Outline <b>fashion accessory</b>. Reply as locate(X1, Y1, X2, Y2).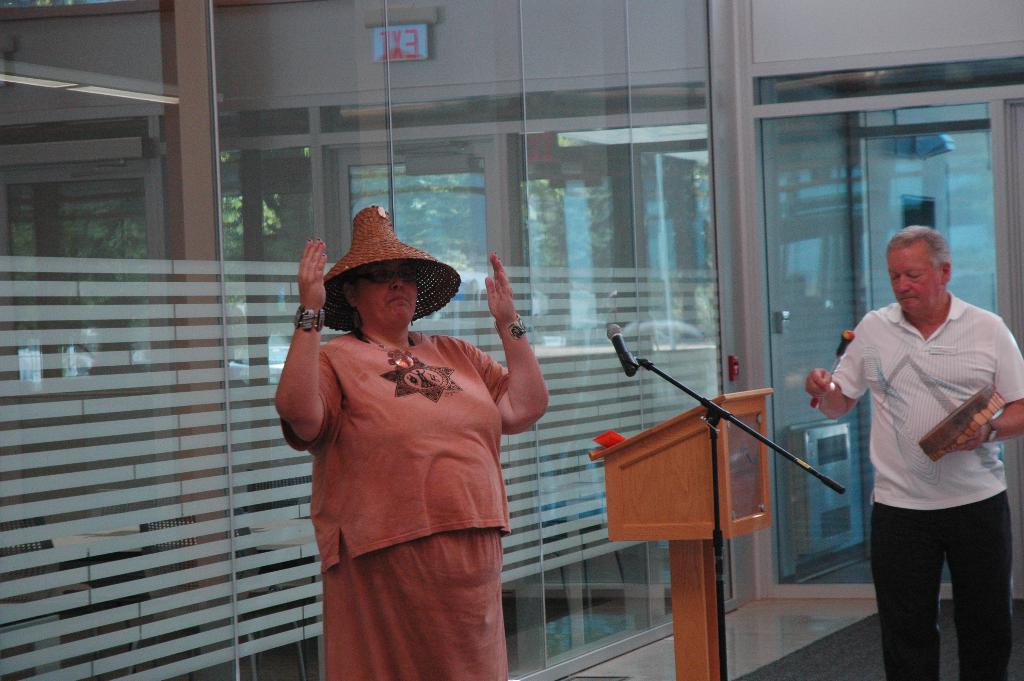
locate(984, 420, 1001, 446).
